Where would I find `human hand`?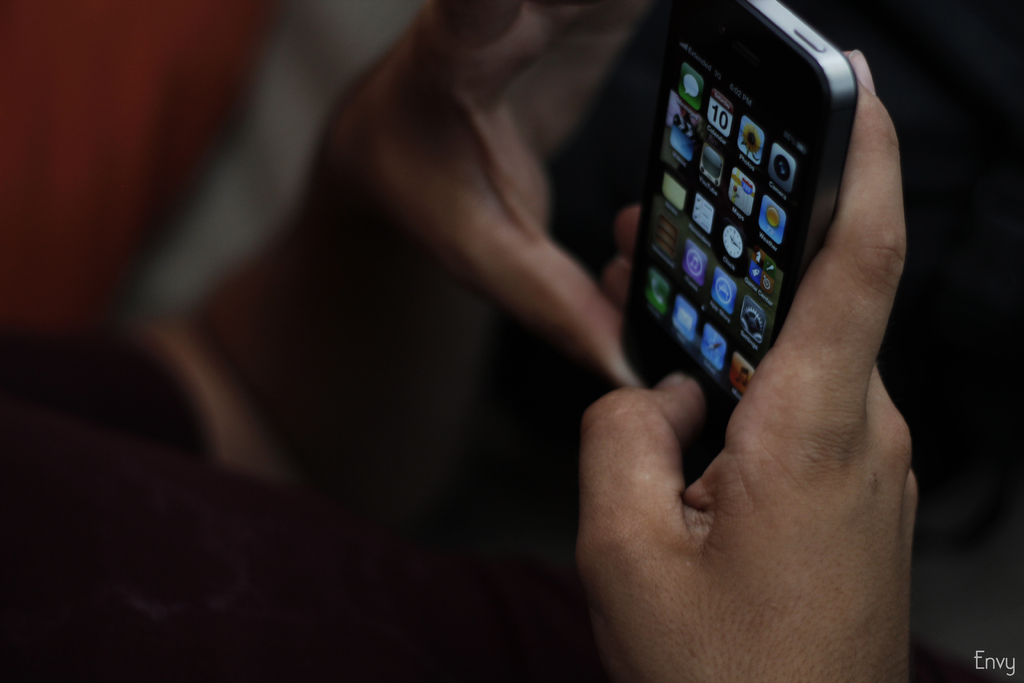
At [left=314, top=0, right=641, bottom=395].
